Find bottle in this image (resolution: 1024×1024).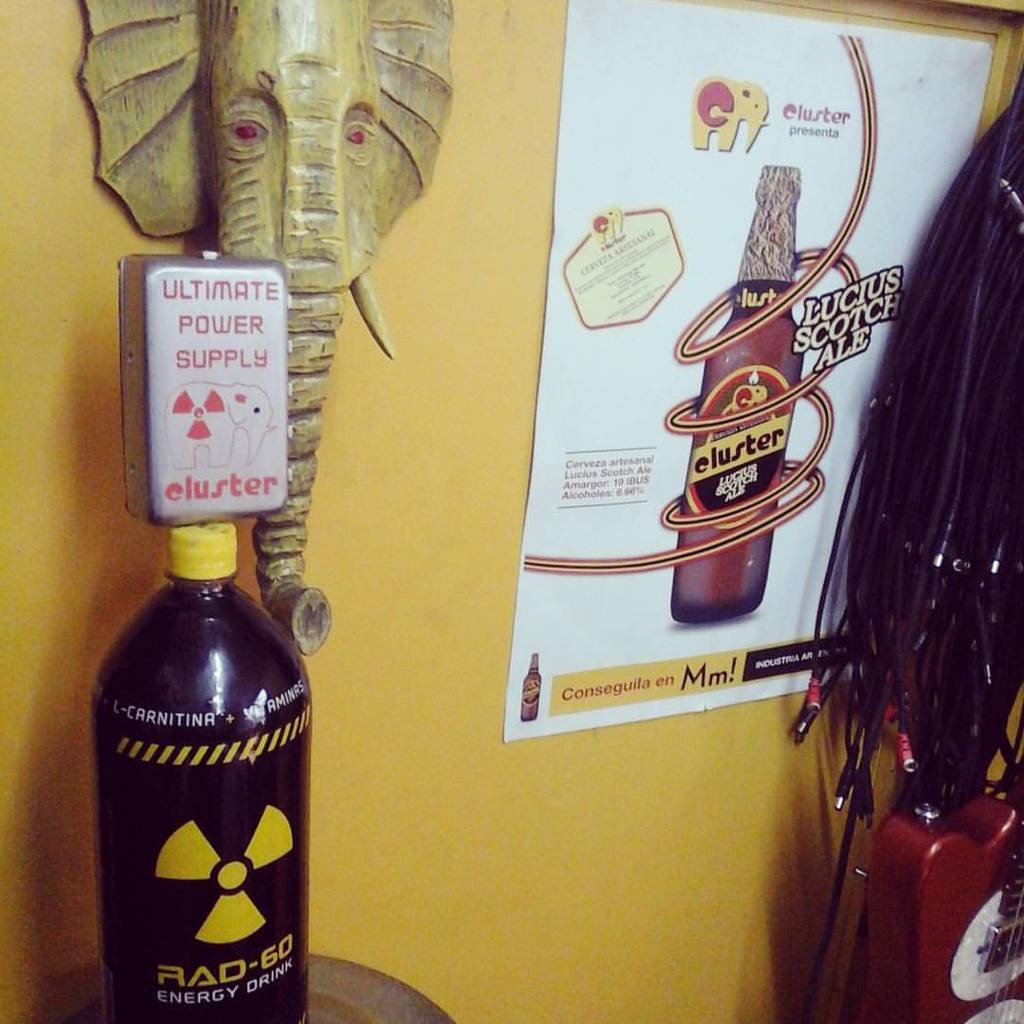
[88,516,305,1023].
